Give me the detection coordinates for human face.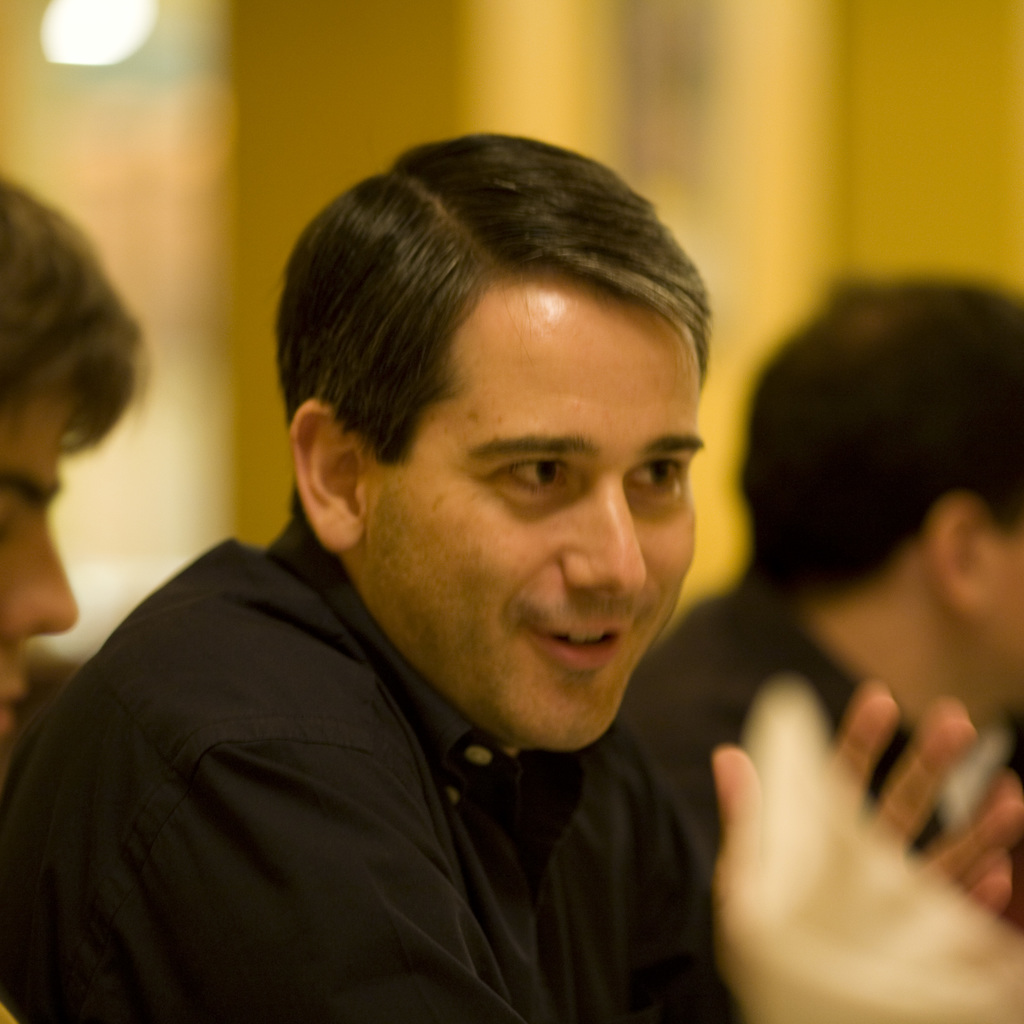
x1=0 y1=385 x2=90 y2=751.
